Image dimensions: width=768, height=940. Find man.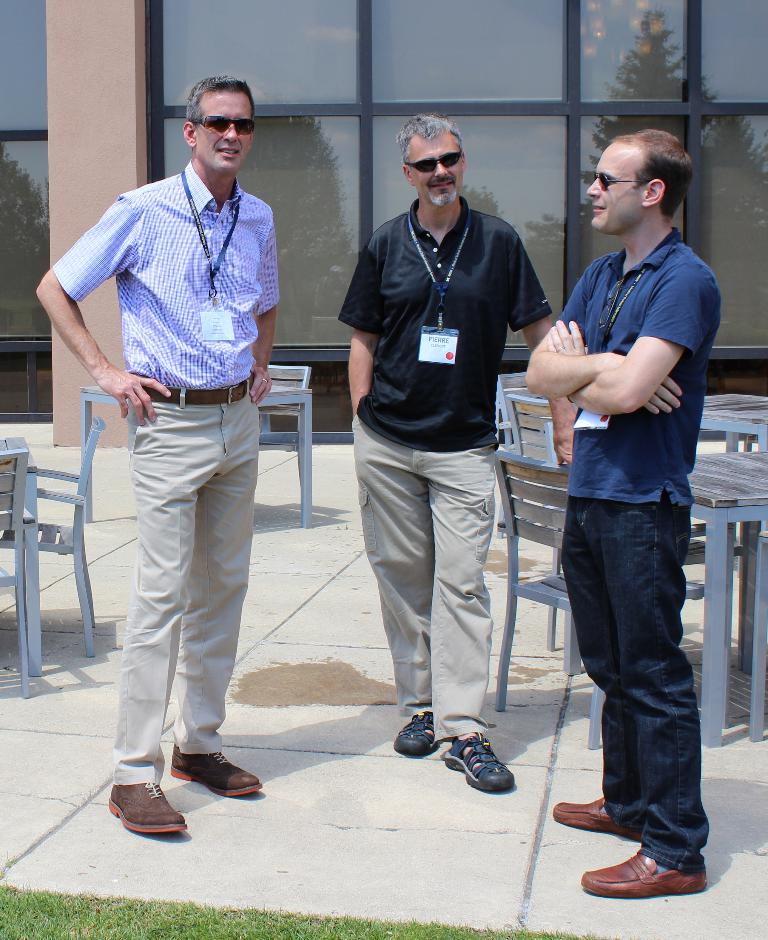
68/79/286/820.
